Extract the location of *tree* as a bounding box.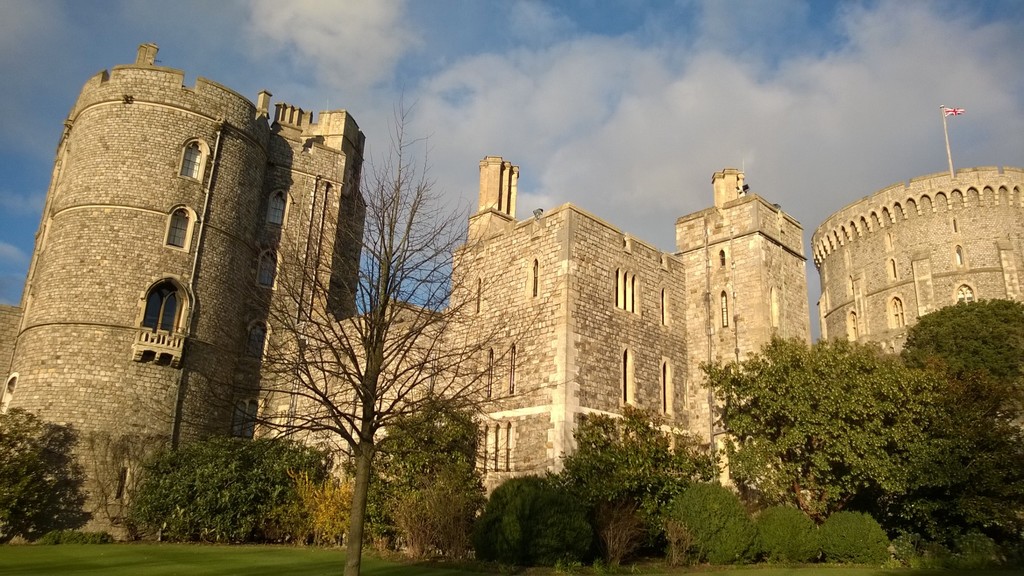
select_region(7, 400, 97, 535).
